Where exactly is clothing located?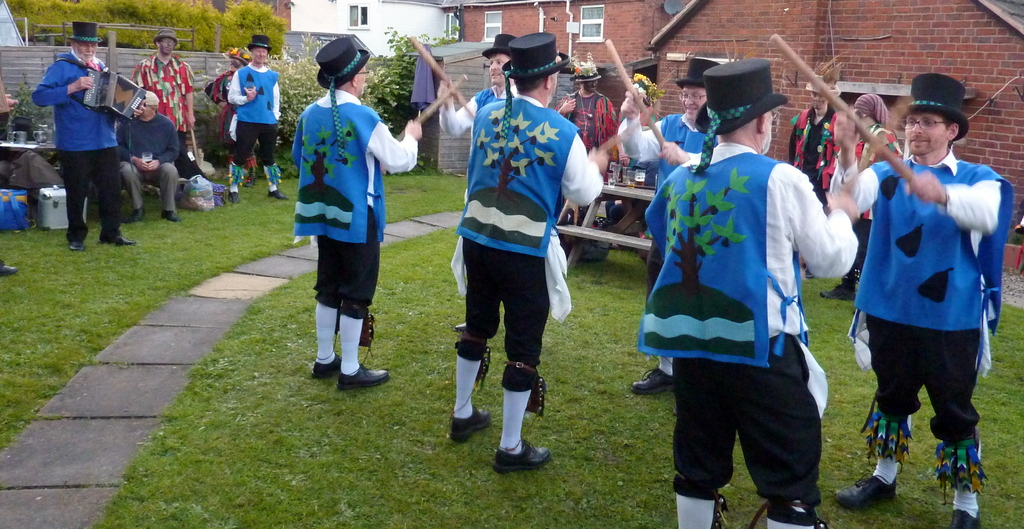
Its bounding box is (843,151,1015,499).
